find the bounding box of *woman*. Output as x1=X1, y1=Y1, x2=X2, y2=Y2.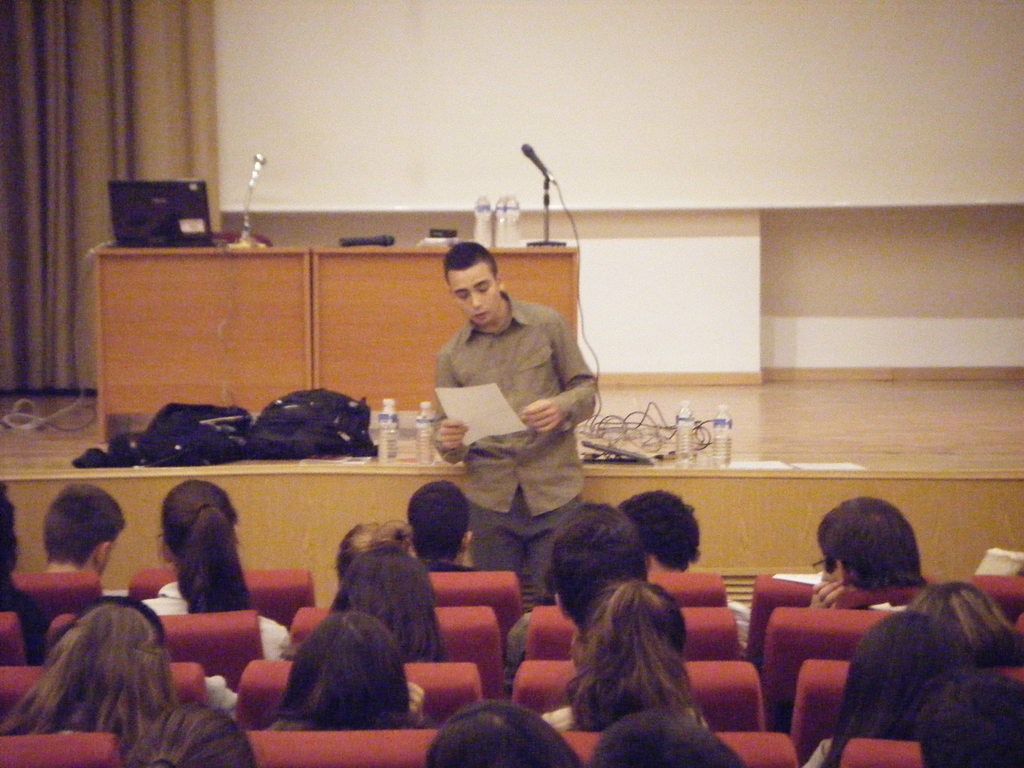
x1=248, y1=604, x2=424, y2=733.
